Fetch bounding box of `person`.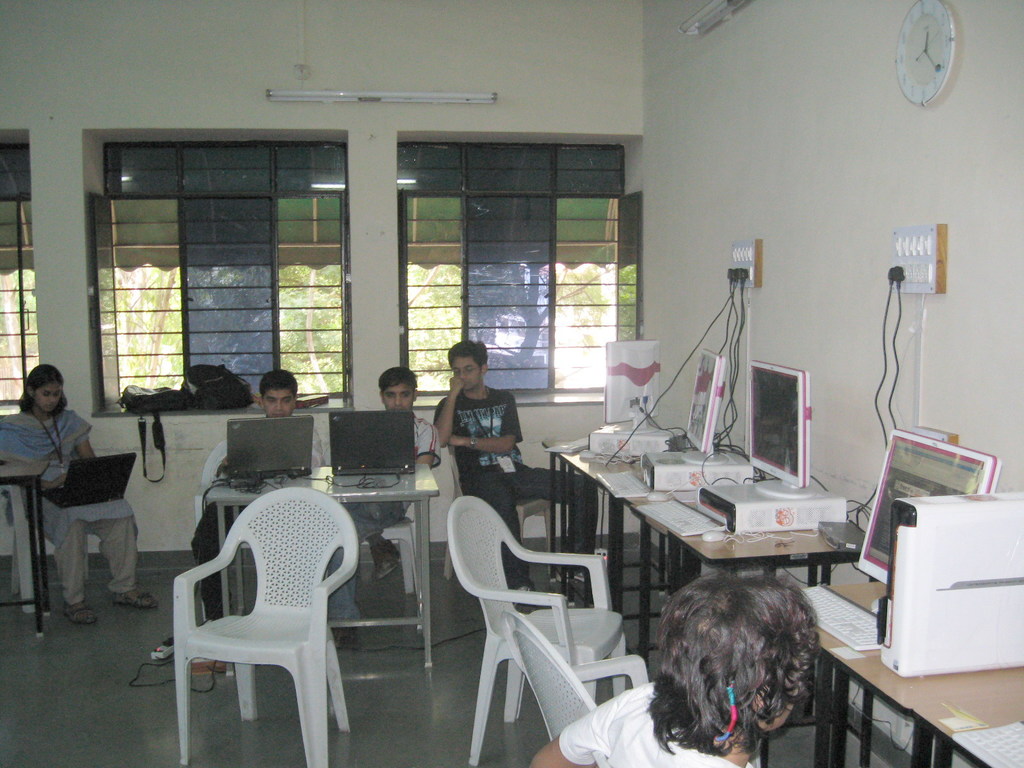
Bbox: 189, 369, 327, 622.
